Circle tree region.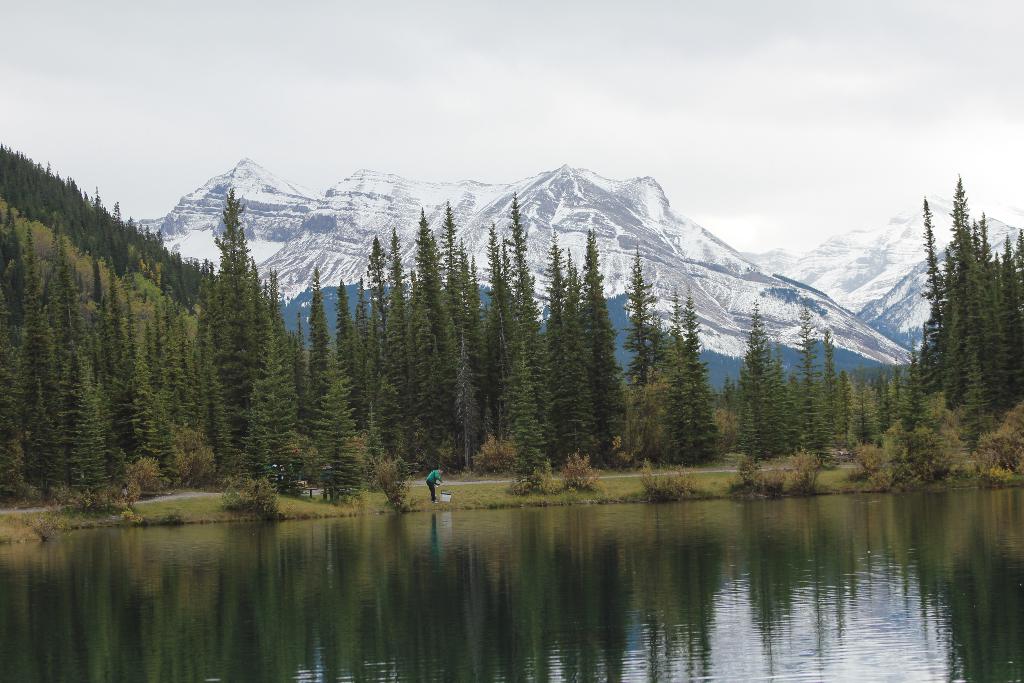
Region: box(328, 285, 356, 390).
